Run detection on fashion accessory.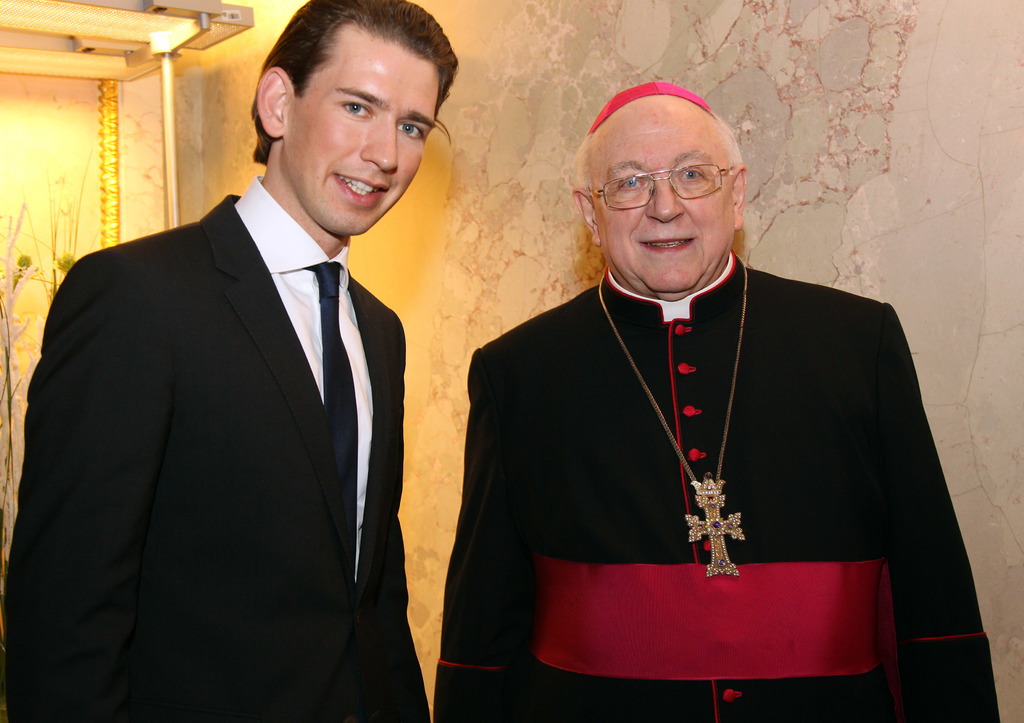
Result: bbox=[304, 262, 358, 576].
